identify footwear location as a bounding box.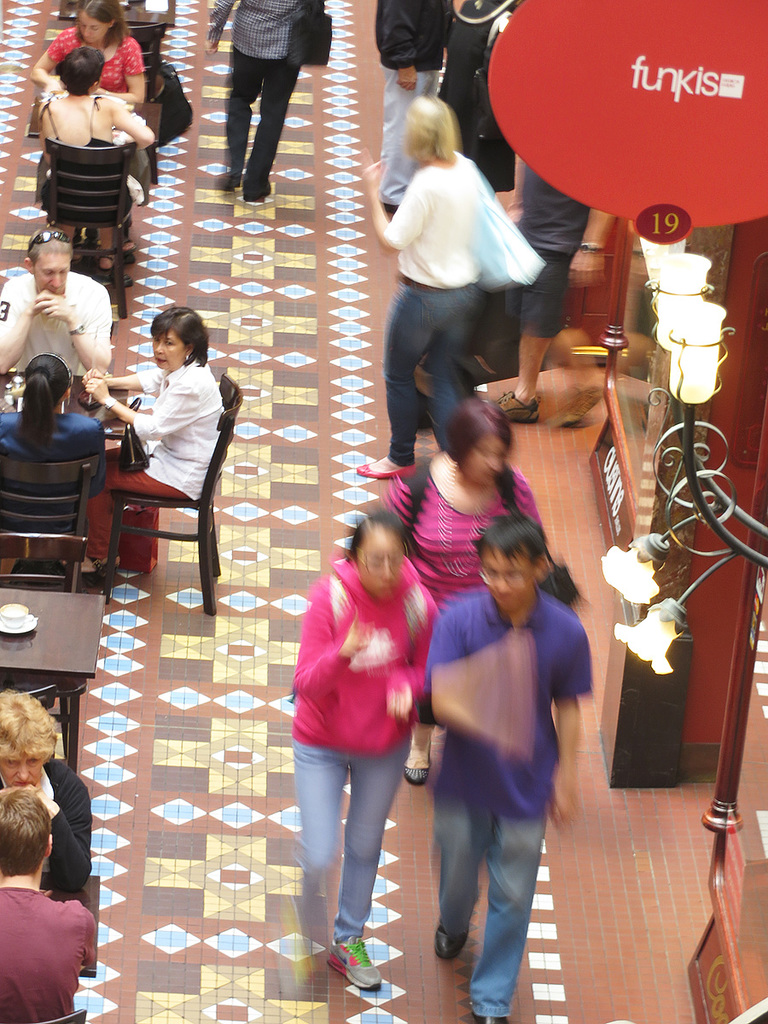
bbox=[469, 1009, 504, 1023].
